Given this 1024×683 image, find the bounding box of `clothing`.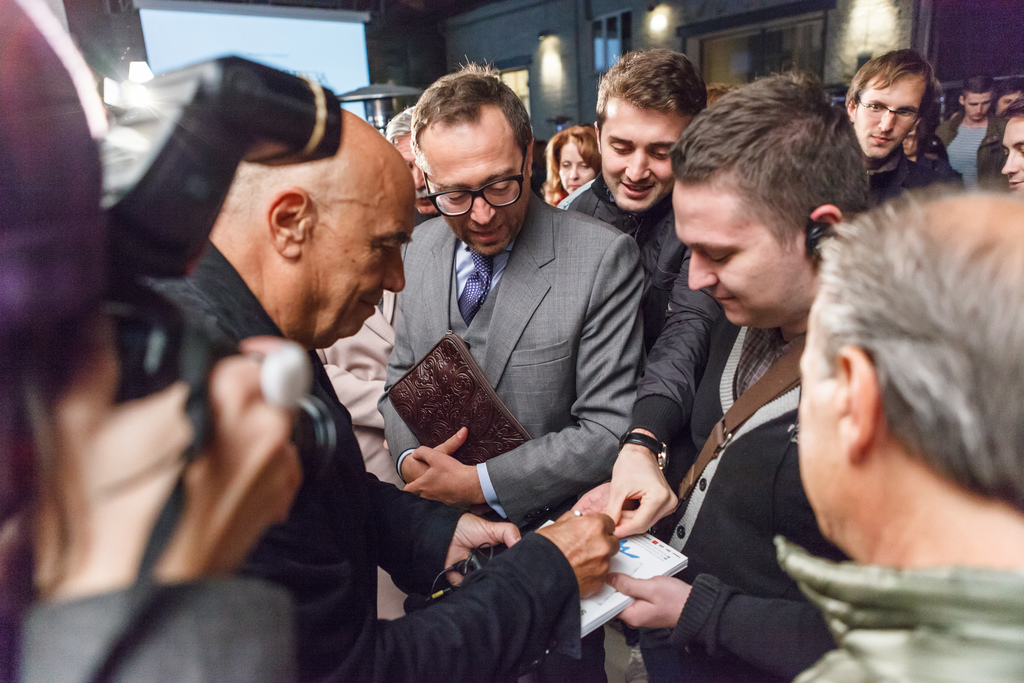
874/158/957/213.
